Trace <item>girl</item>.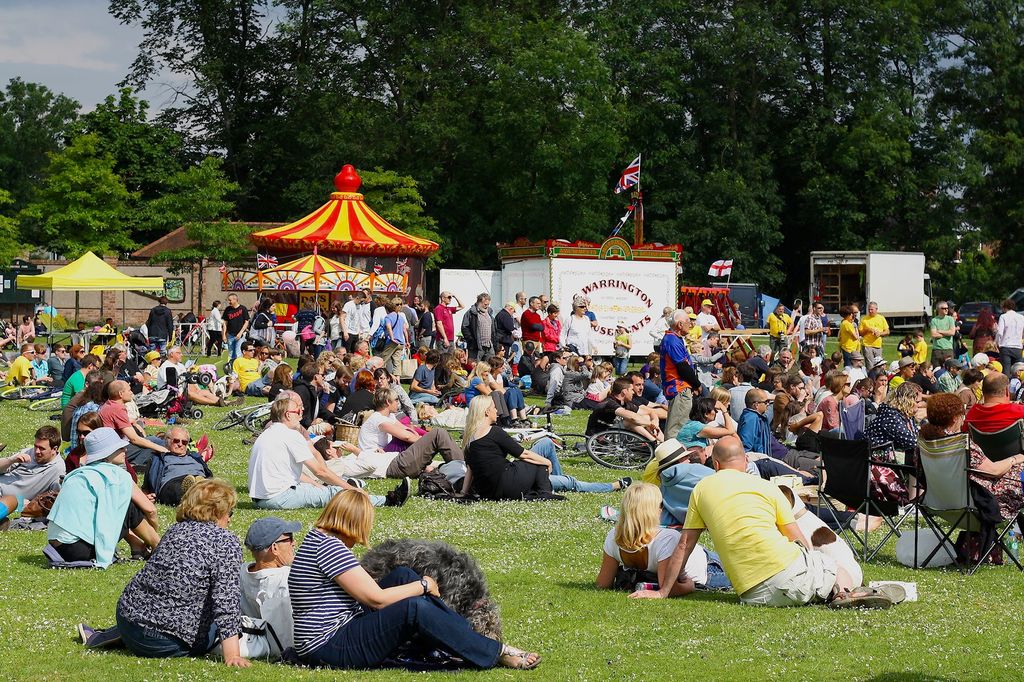
Traced to (897,340,910,356).
